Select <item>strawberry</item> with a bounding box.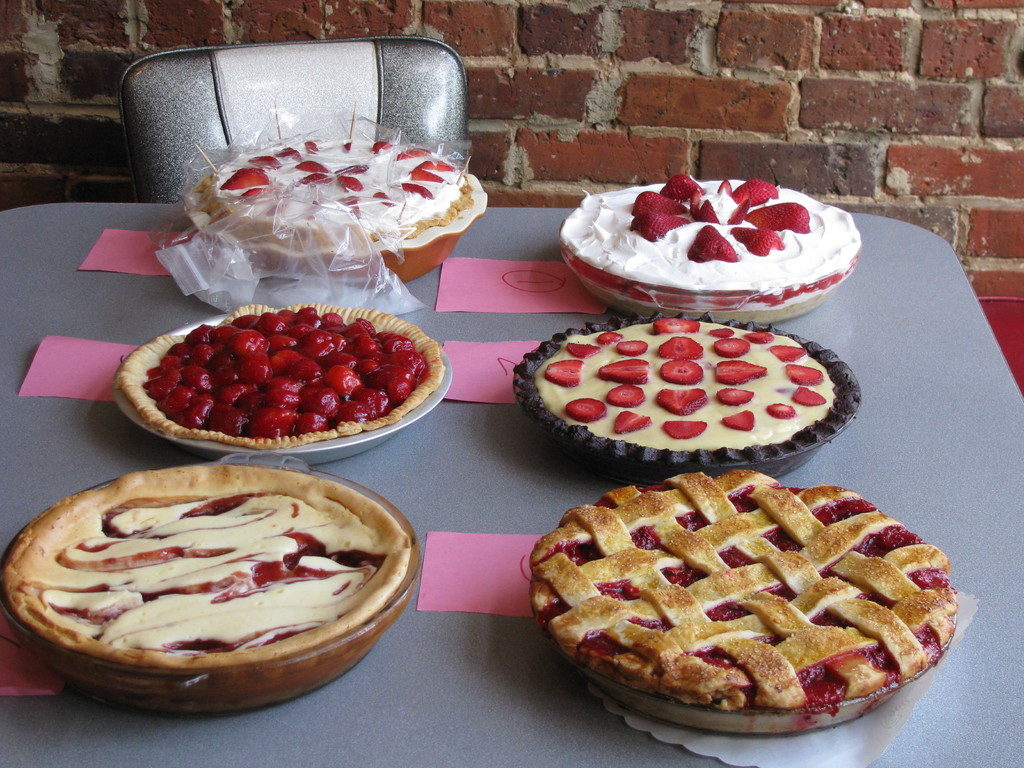
{"left": 684, "top": 227, "right": 744, "bottom": 266}.
